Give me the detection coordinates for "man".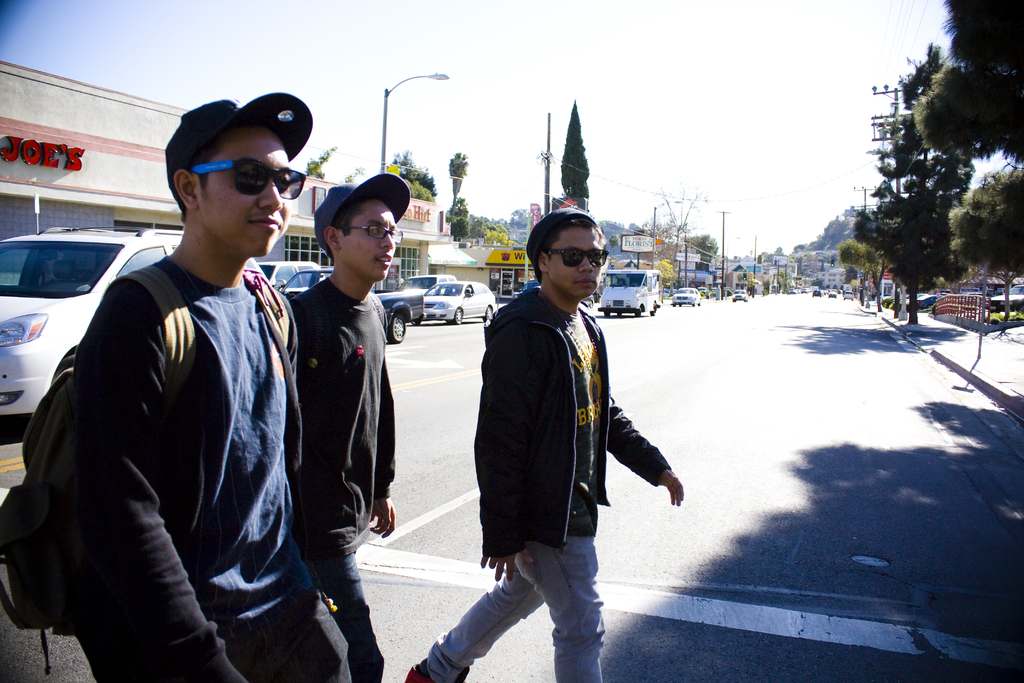
(0, 94, 348, 682).
